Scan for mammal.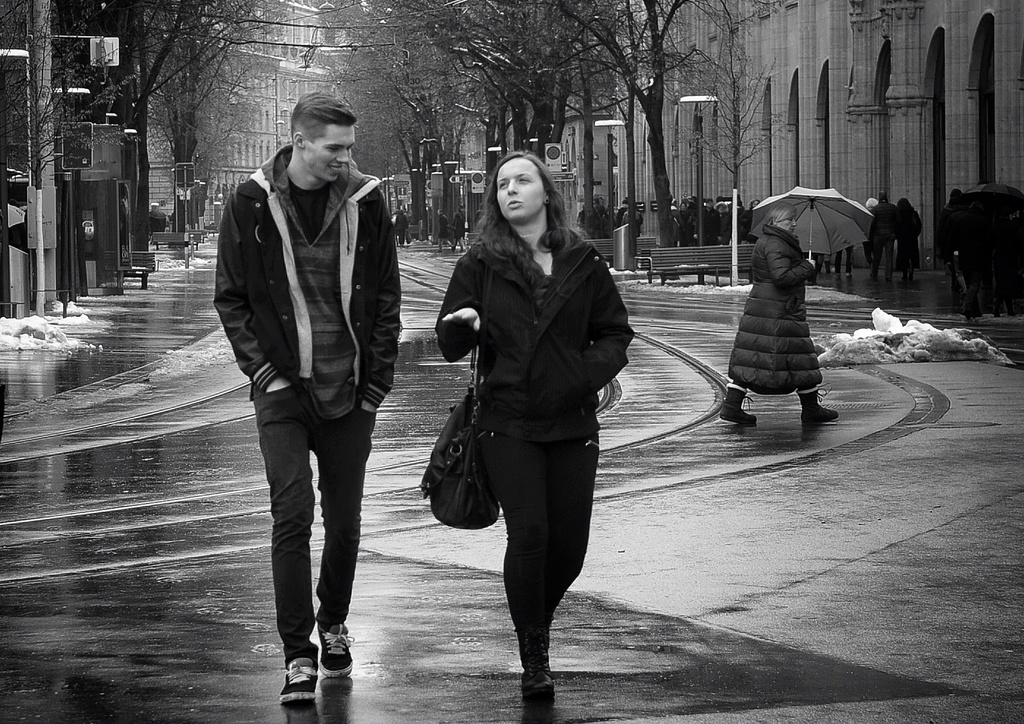
Scan result: BBox(573, 202, 585, 241).
